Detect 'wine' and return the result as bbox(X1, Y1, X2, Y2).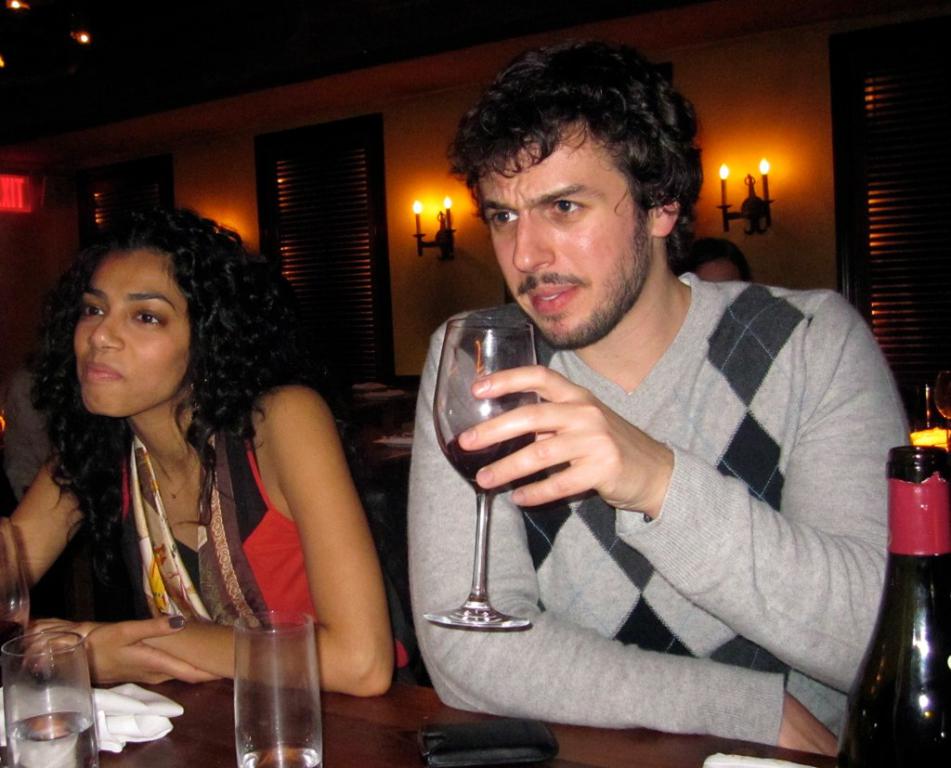
bbox(445, 431, 537, 488).
